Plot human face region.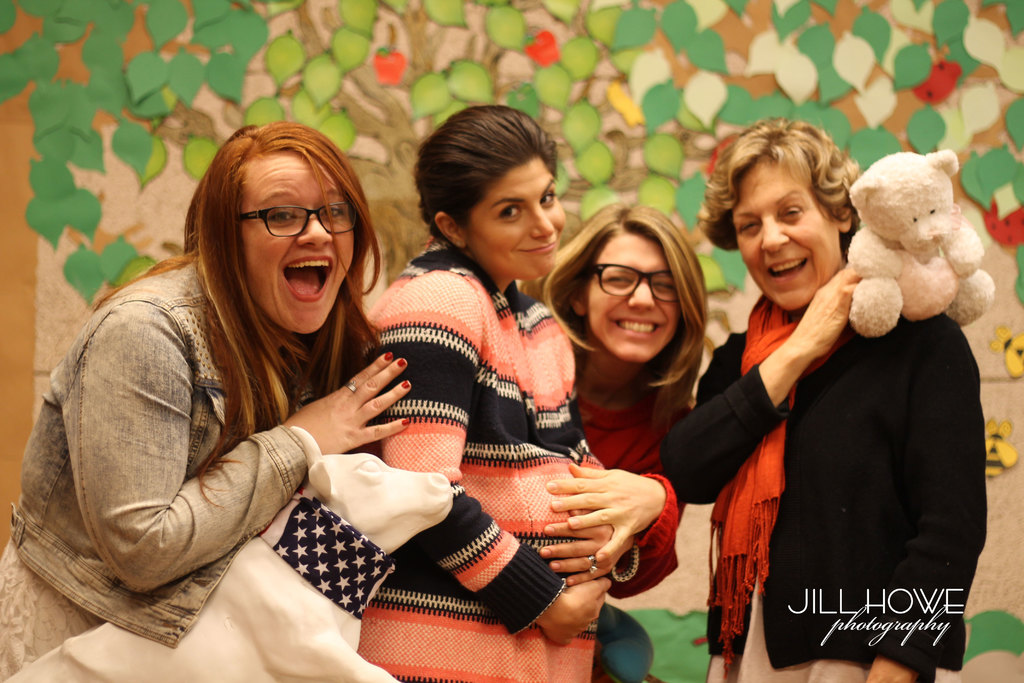
Plotted at [left=238, top=154, right=356, bottom=329].
